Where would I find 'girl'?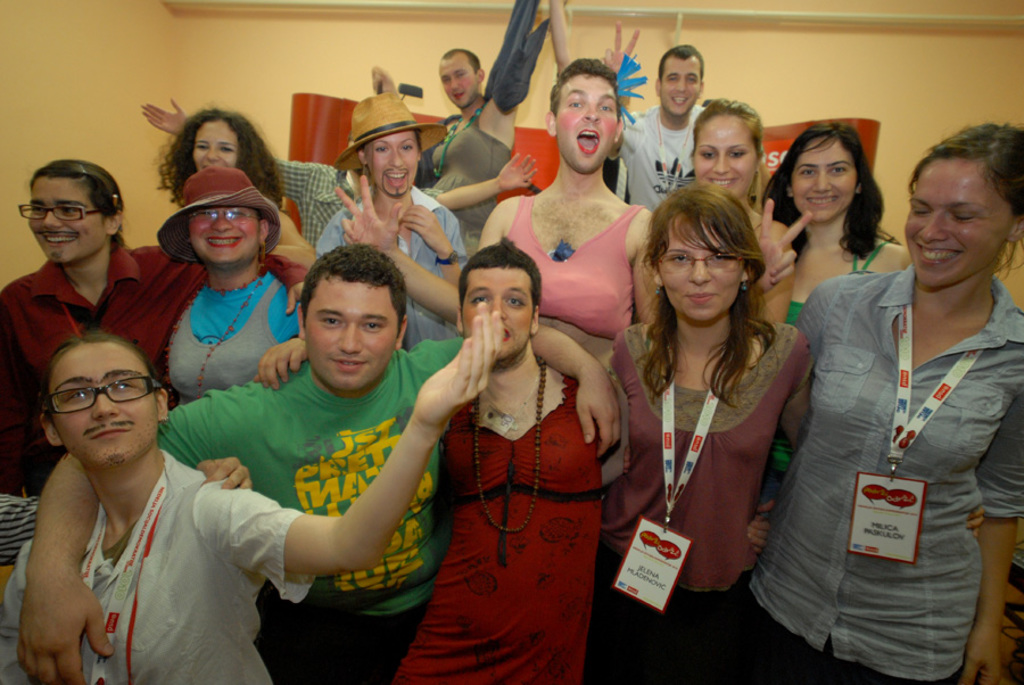
At {"left": 689, "top": 99, "right": 762, "bottom": 223}.
